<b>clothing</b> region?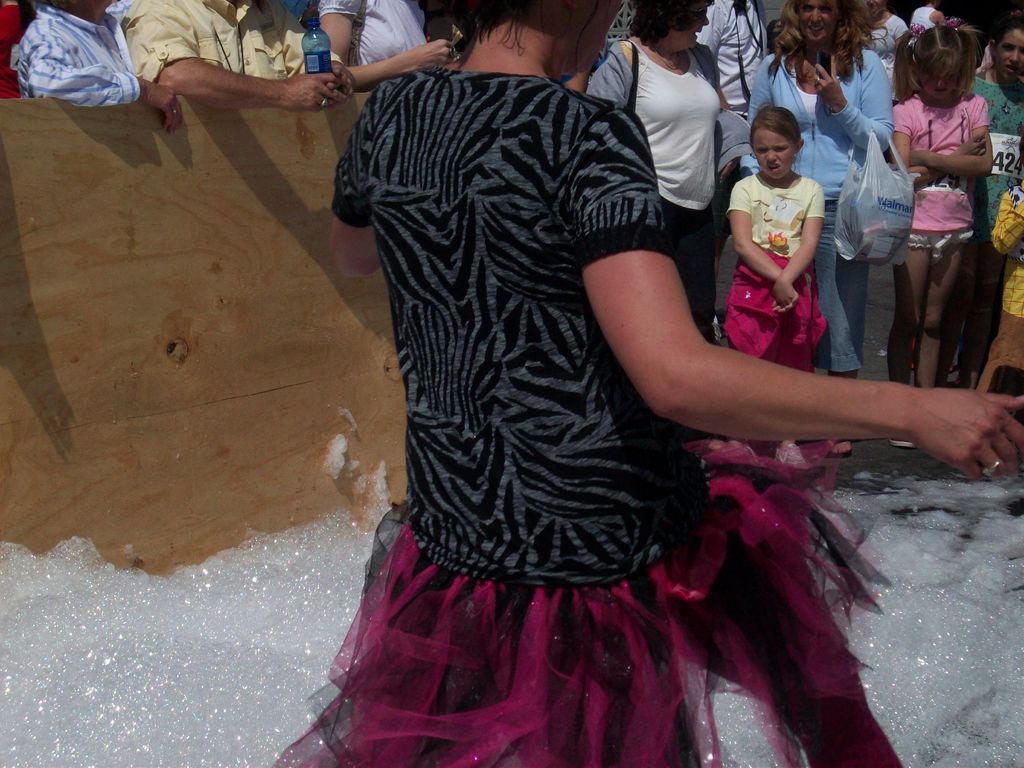
[744,42,902,372]
